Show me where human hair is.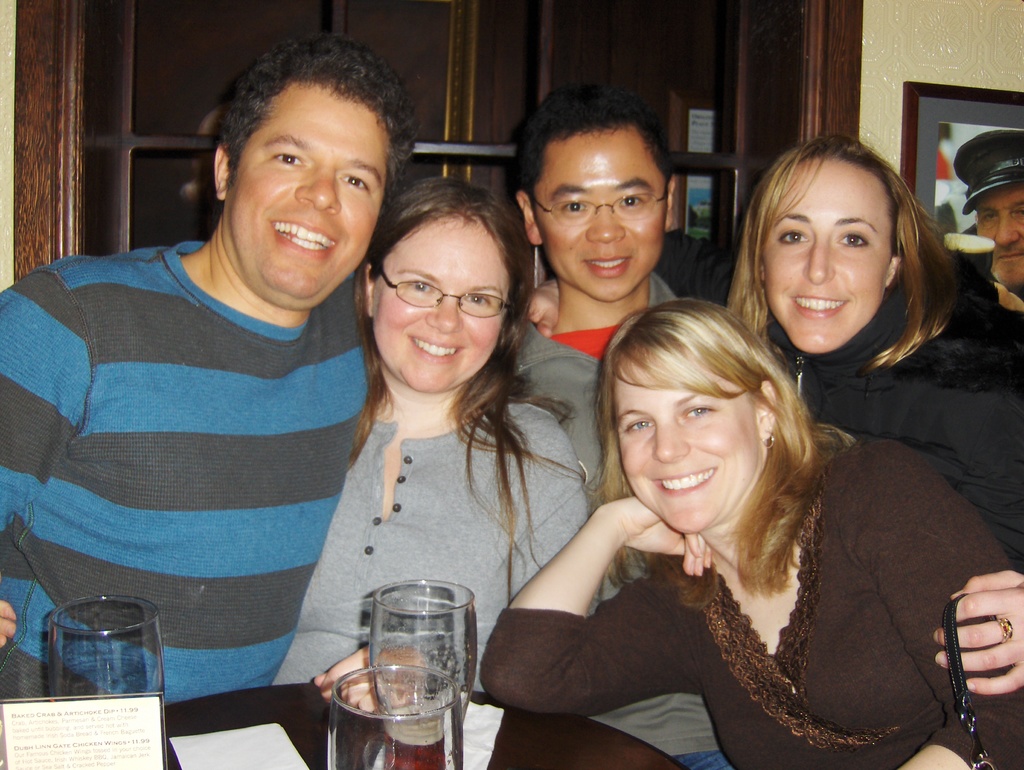
human hair is at 508/84/673/220.
